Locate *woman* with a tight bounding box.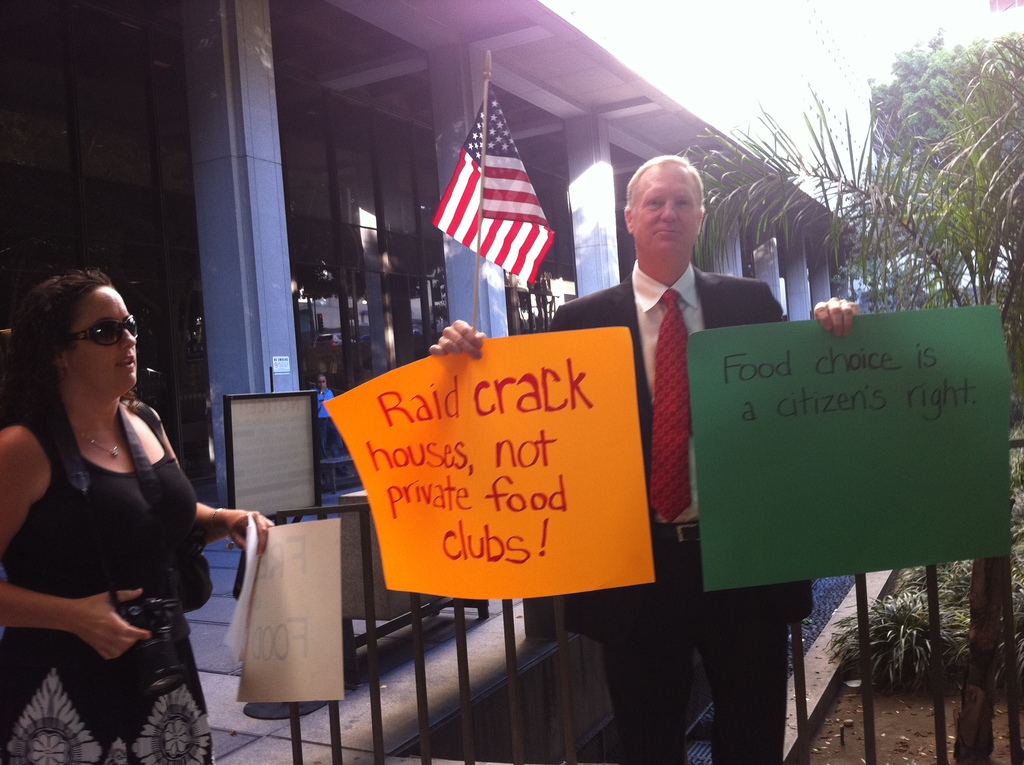
detection(17, 245, 245, 764).
